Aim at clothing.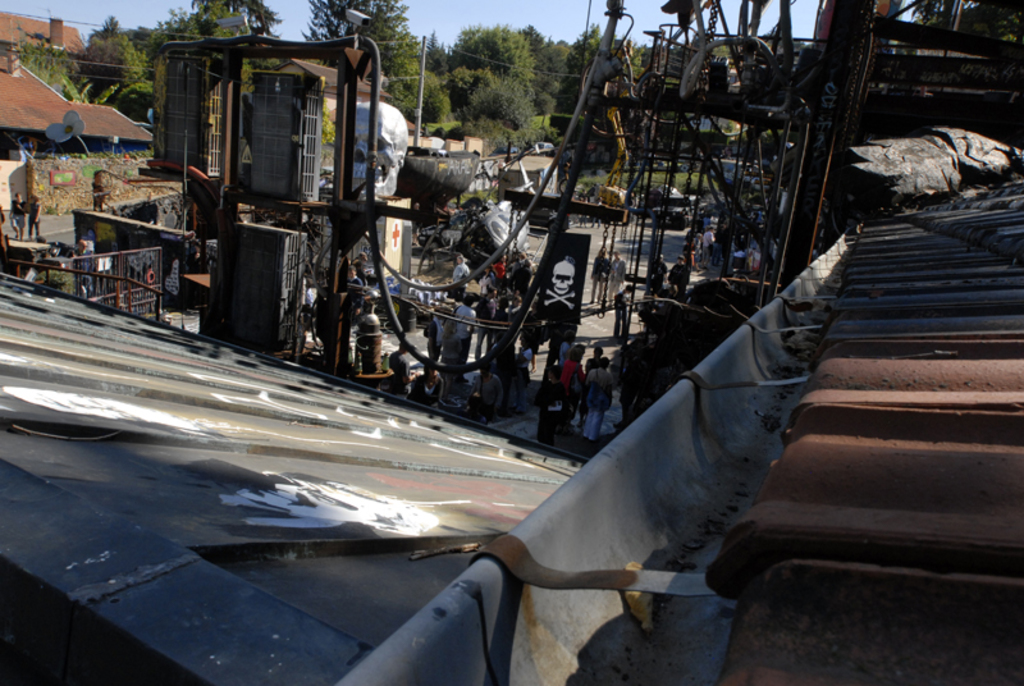
Aimed at box=[468, 372, 502, 403].
